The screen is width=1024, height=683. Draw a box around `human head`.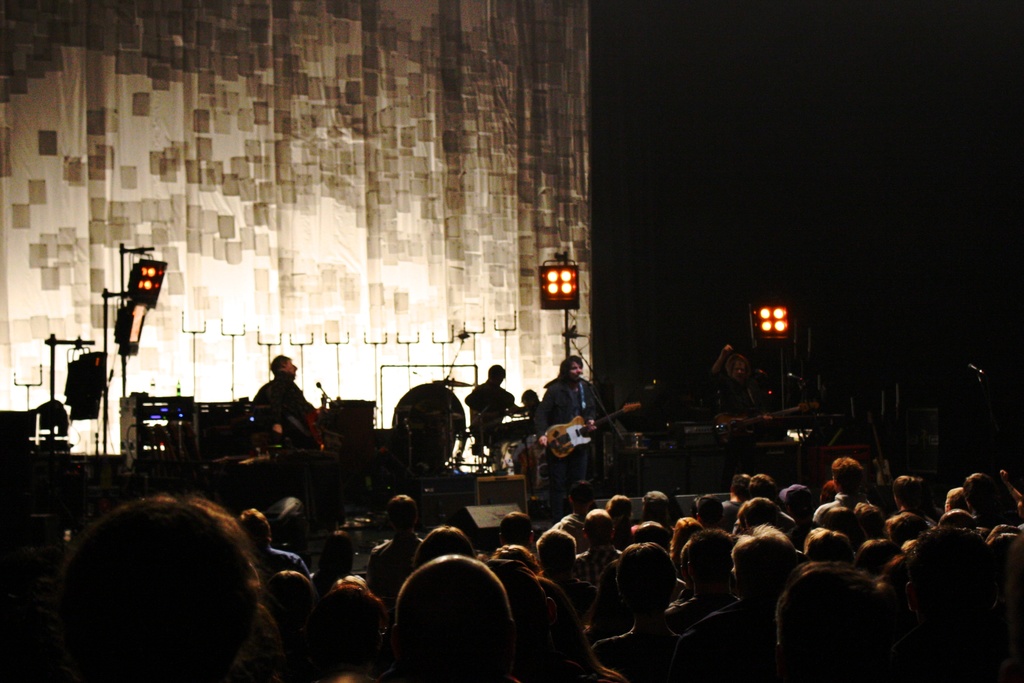
locate(891, 474, 924, 506).
